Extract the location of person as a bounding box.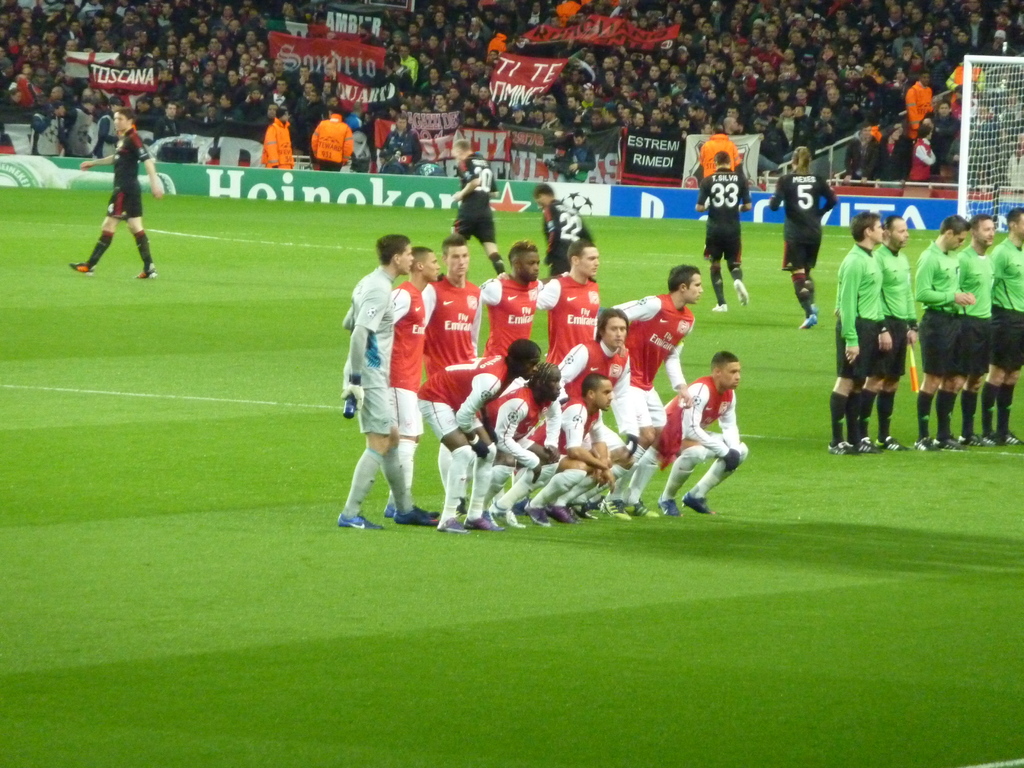
region(449, 141, 506, 278).
